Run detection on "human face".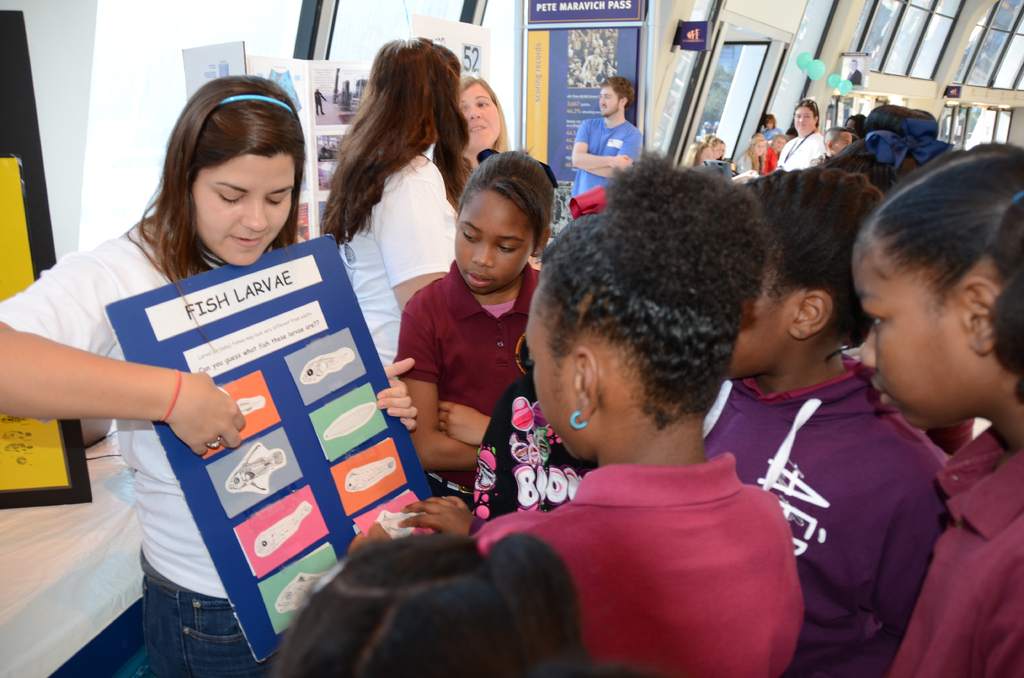
Result: Rect(856, 247, 985, 430).
